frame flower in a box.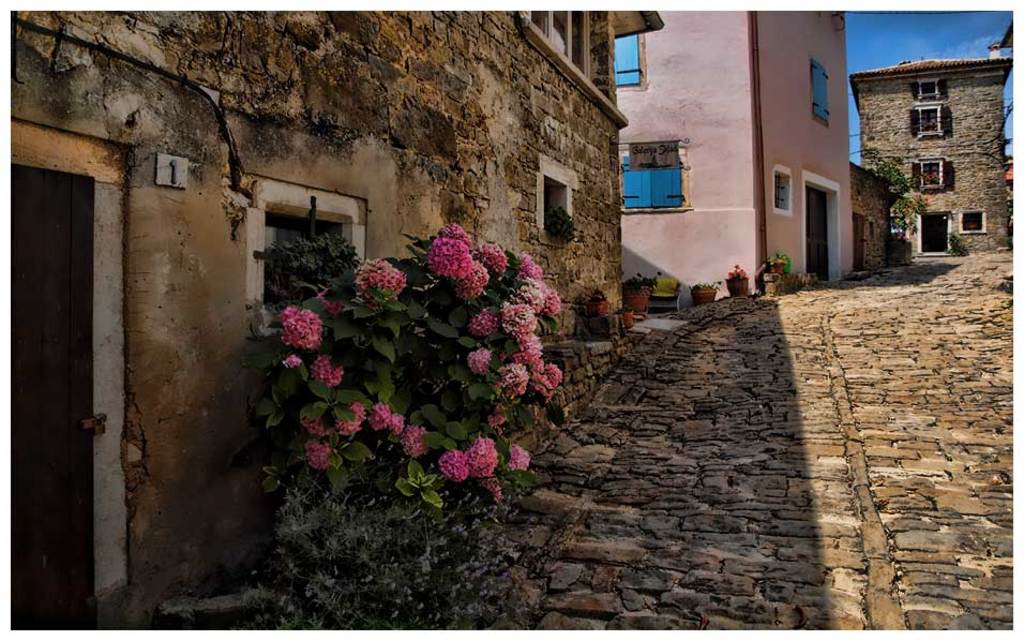
370:408:388:424.
